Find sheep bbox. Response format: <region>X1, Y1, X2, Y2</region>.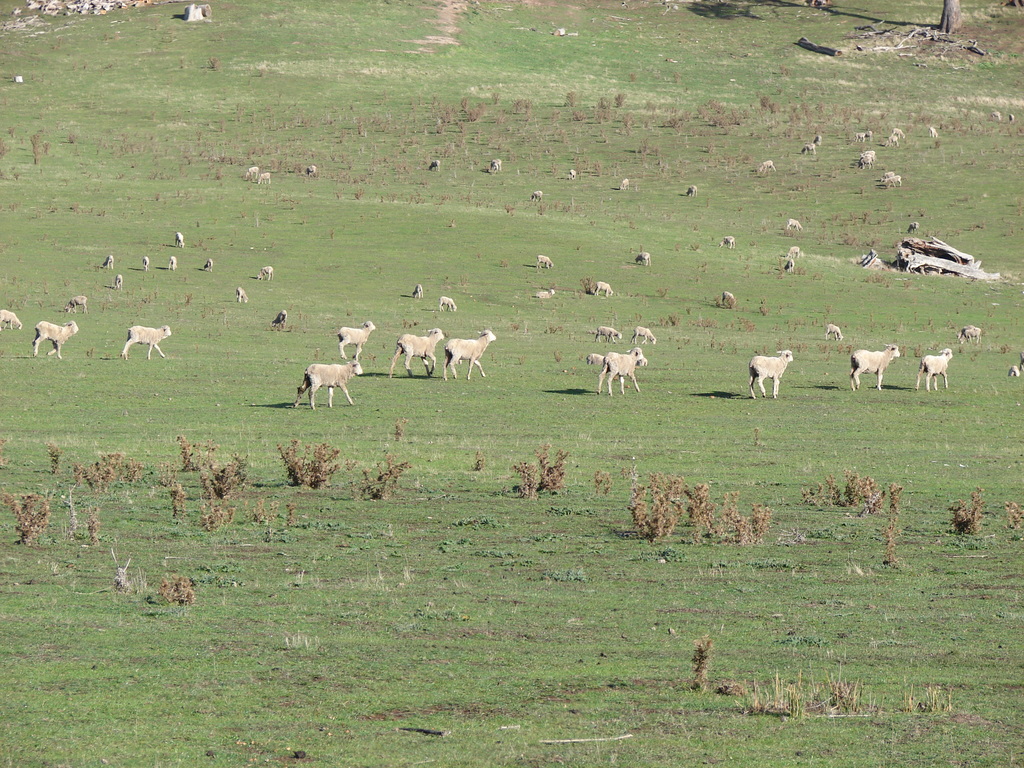
<region>884, 136, 899, 145</region>.
